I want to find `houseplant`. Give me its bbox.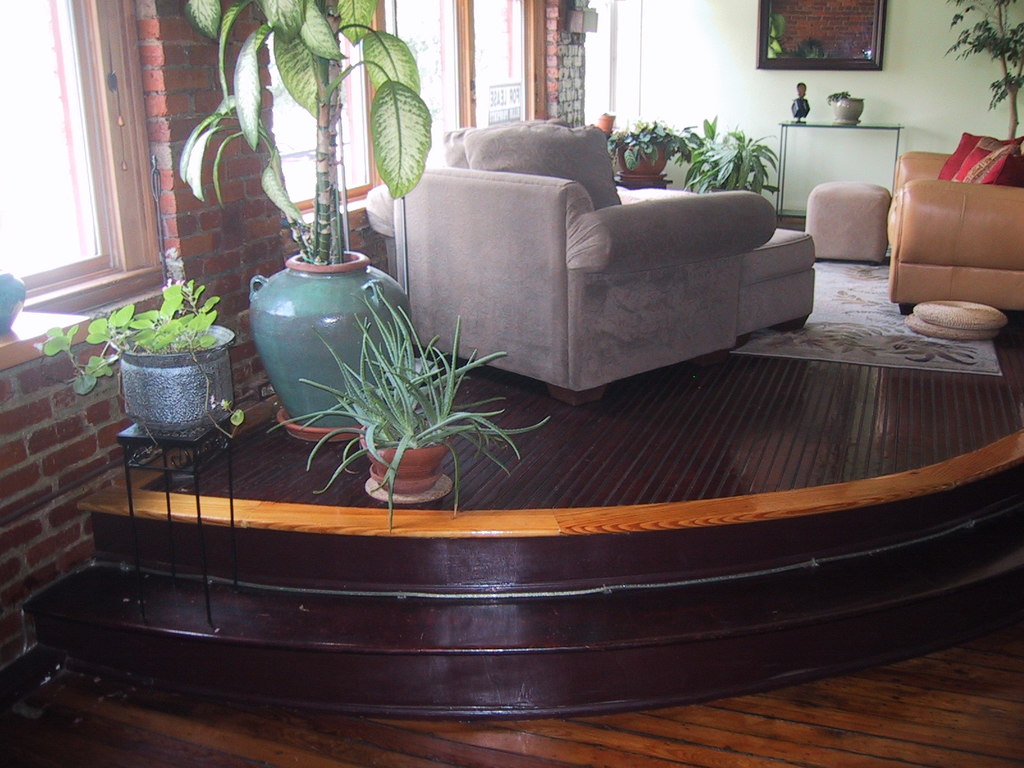
<bbox>668, 109, 779, 200</bbox>.
